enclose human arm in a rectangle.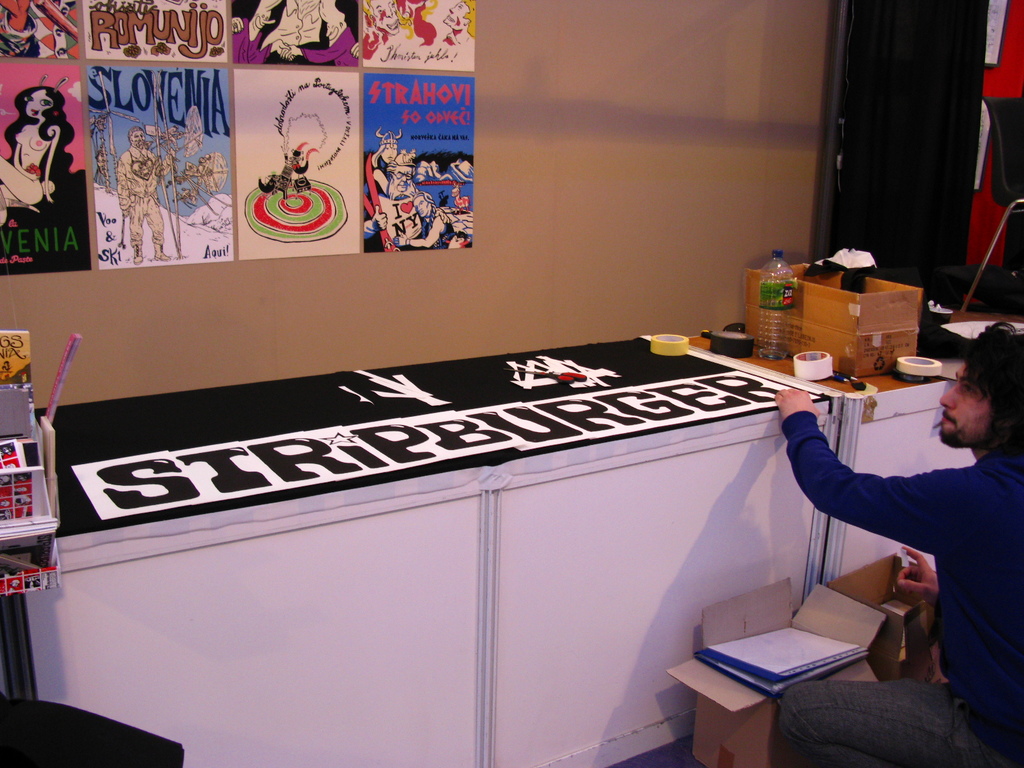
{"x1": 387, "y1": 212, "x2": 447, "y2": 252}.
